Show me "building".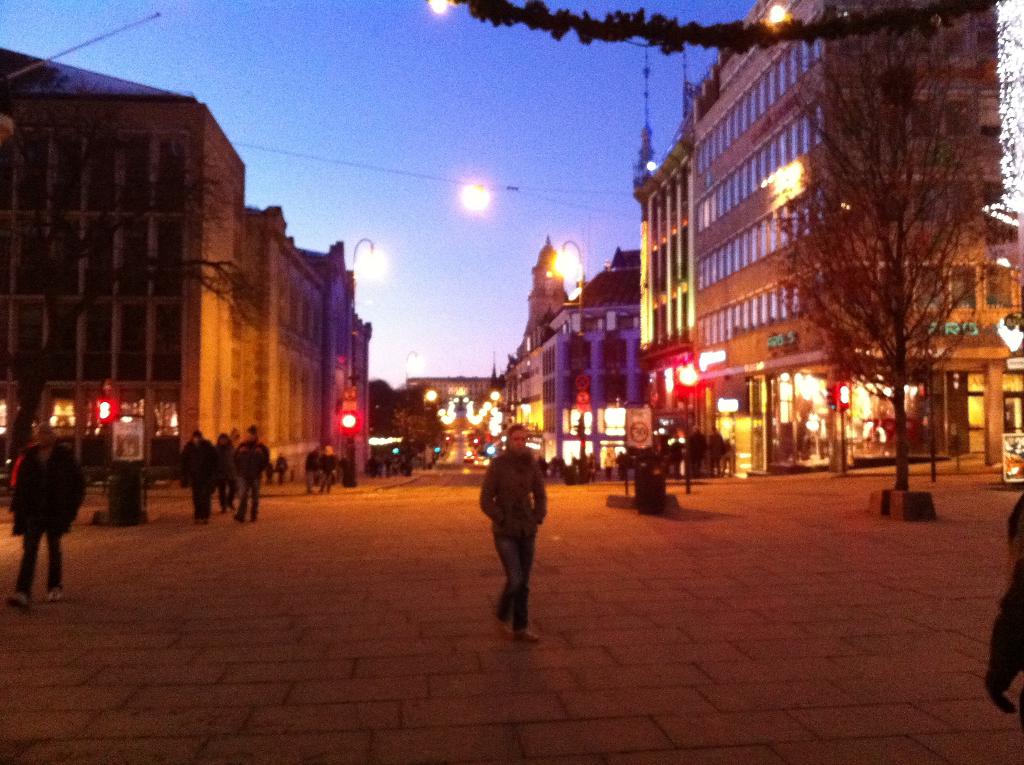
"building" is here: 299/245/372/478.
